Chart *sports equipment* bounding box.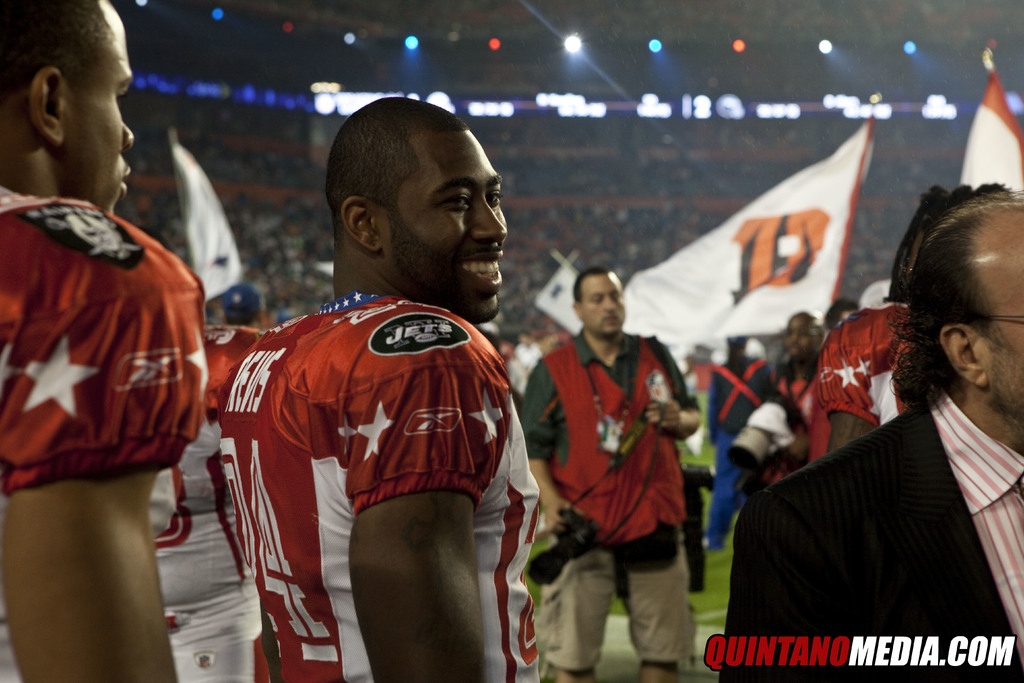
Charted: bbox=(0, 189, 263, 682).
